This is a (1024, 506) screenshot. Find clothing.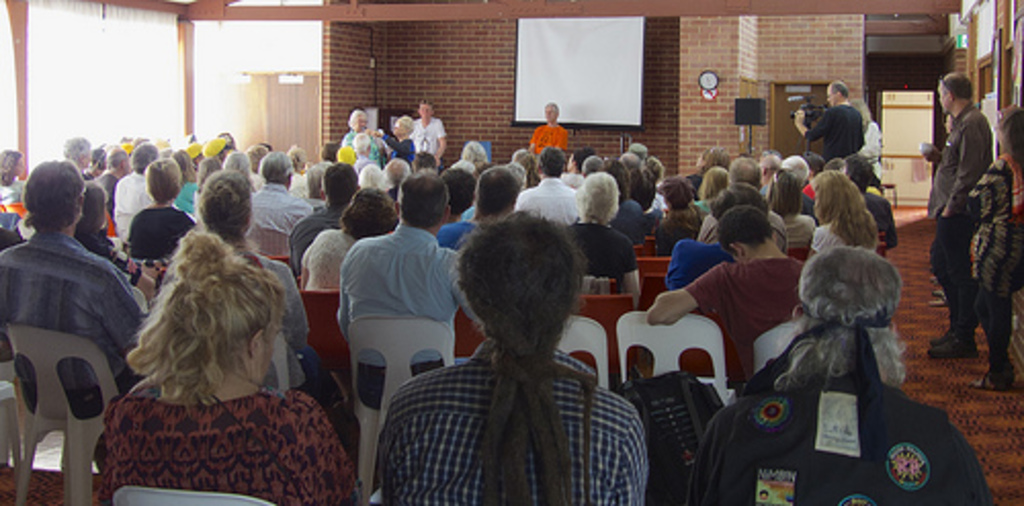
Bounding box: [692, 254, 797, 379].
